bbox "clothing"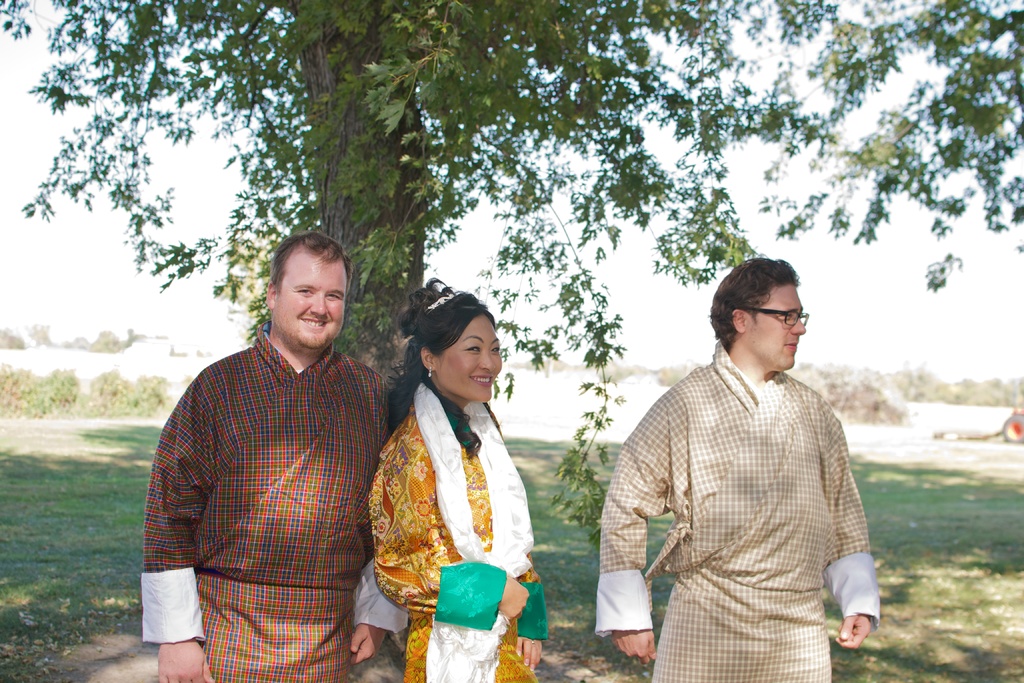
l=144, t=321, r=391, b=682
